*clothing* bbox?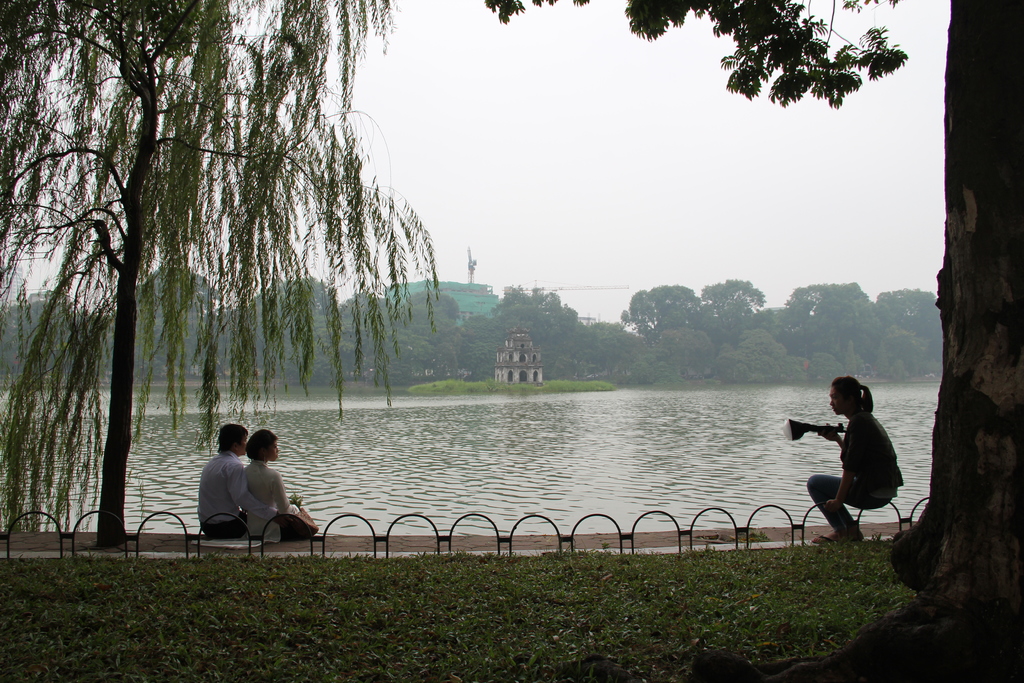
(807, 403, 908, 539)
